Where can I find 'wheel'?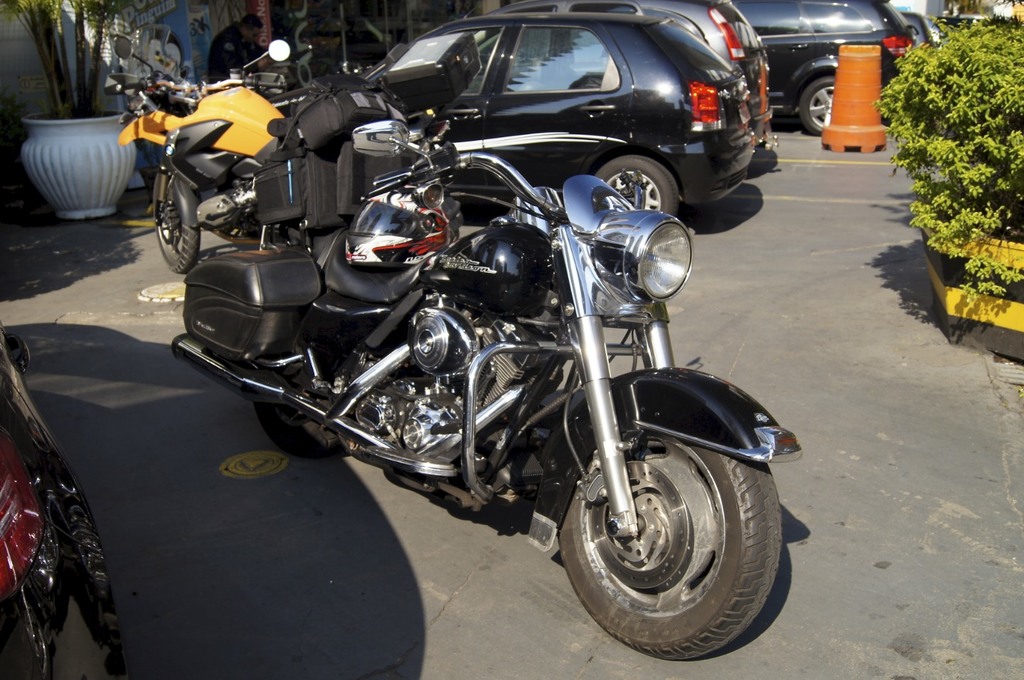
You can find it at crop(799, 78, 836, 137).
